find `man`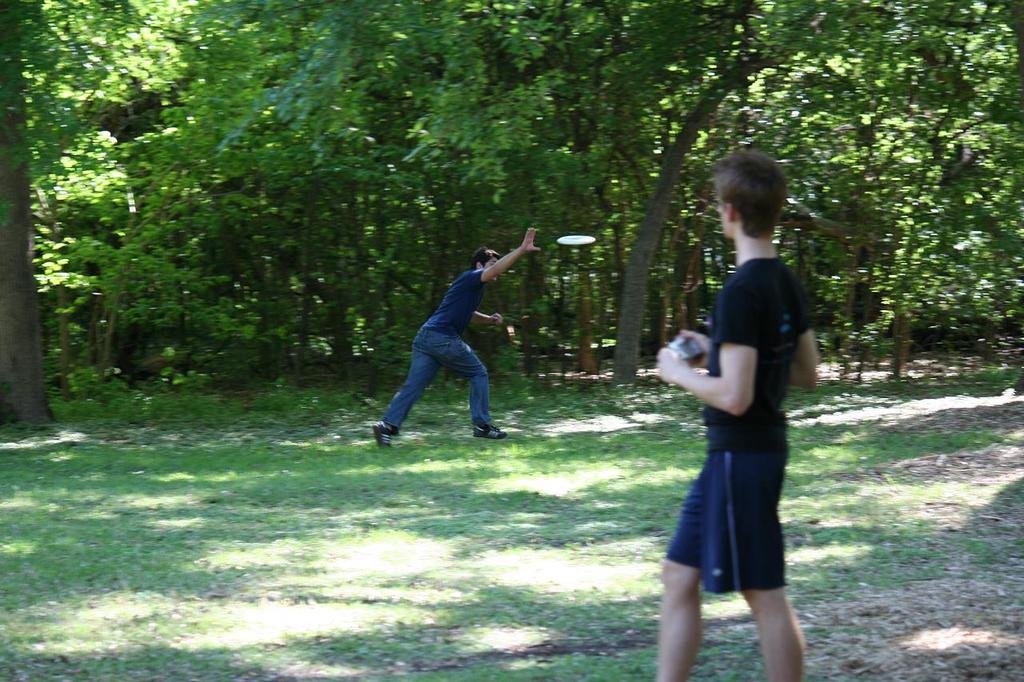
pyautogui.locateOnScreen(372, 226, 539, 465)
